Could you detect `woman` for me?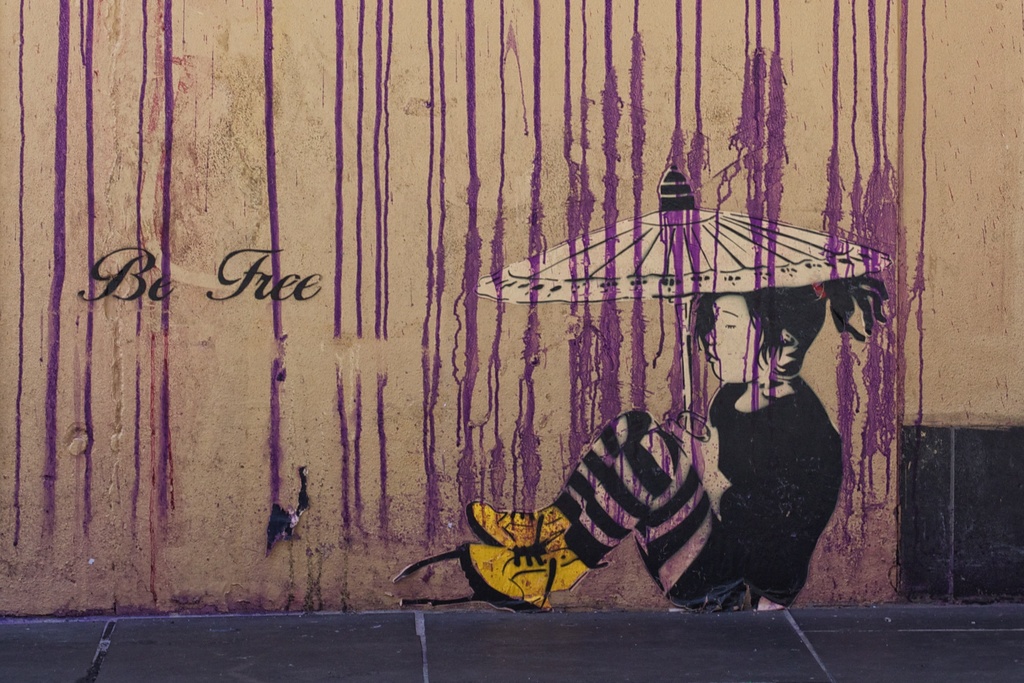
Detection result: detection(447, 268, 889, 613).
